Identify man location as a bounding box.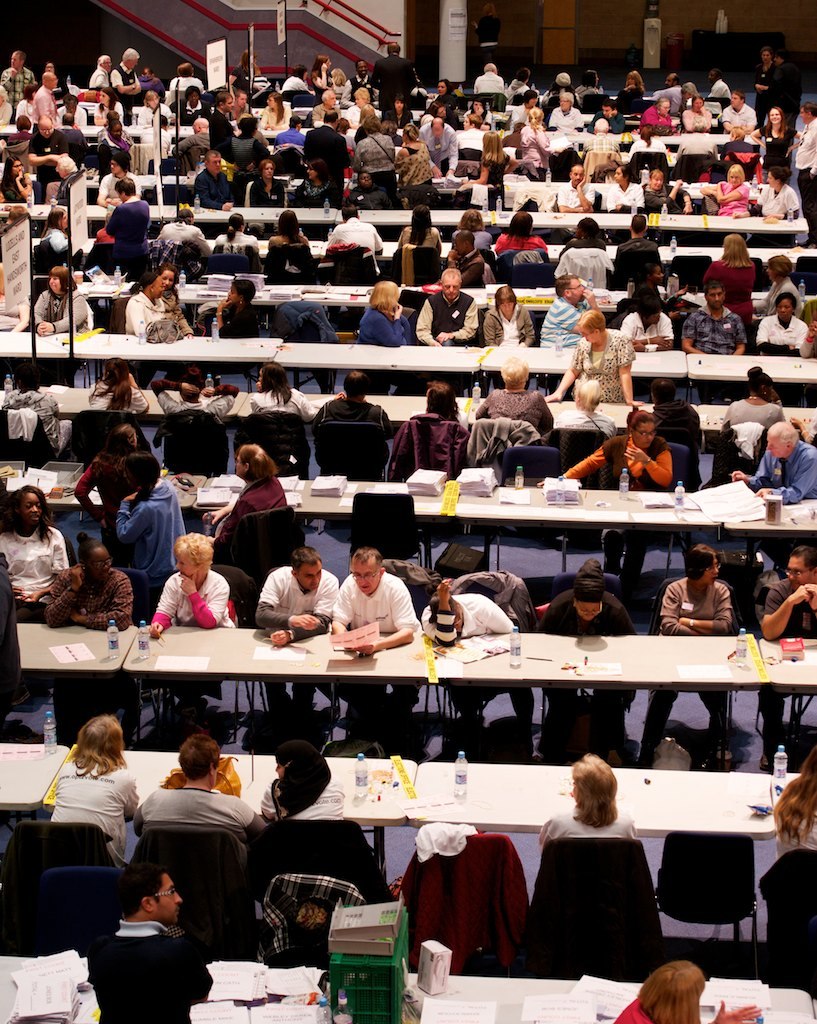
{"left": 470, "top": 61, "right": 504, "bottom": 95}.
